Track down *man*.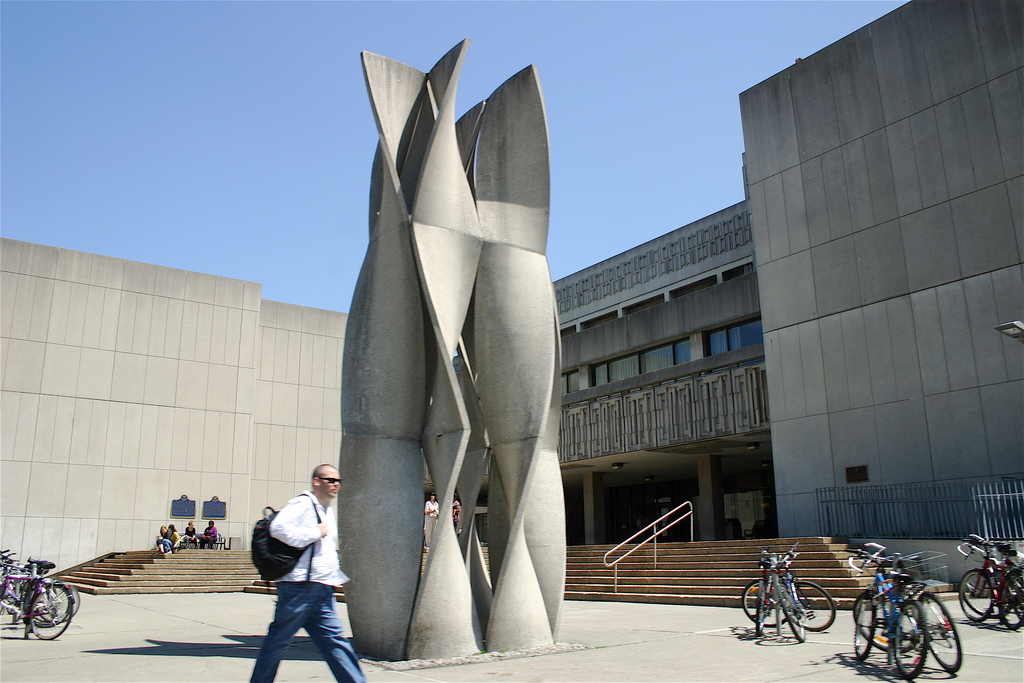
Tracked to left=242, top=461, right=378, bottom=682.
